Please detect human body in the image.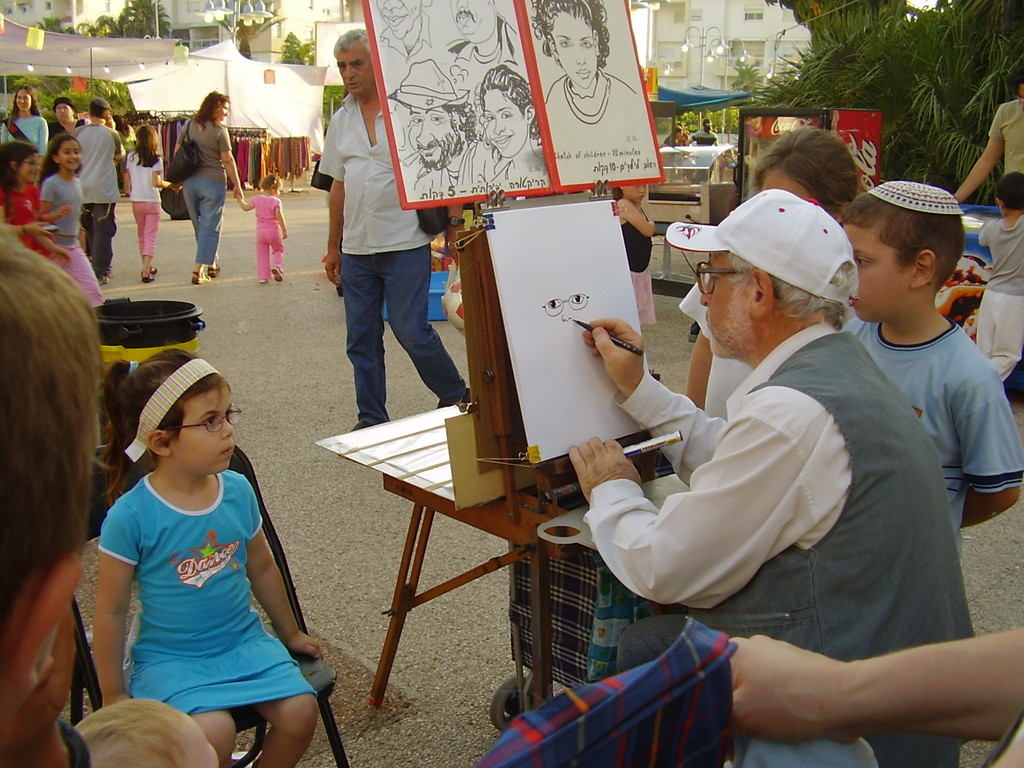
detection(682, 124, 851, 420).
